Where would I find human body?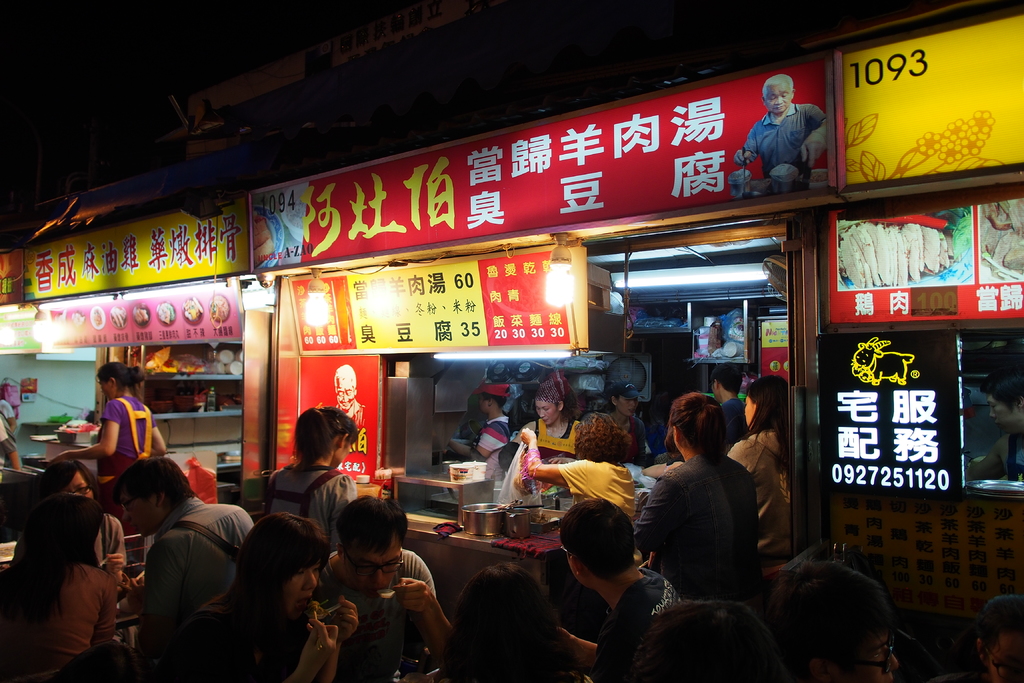
At region(323, 507, 450, 678).
